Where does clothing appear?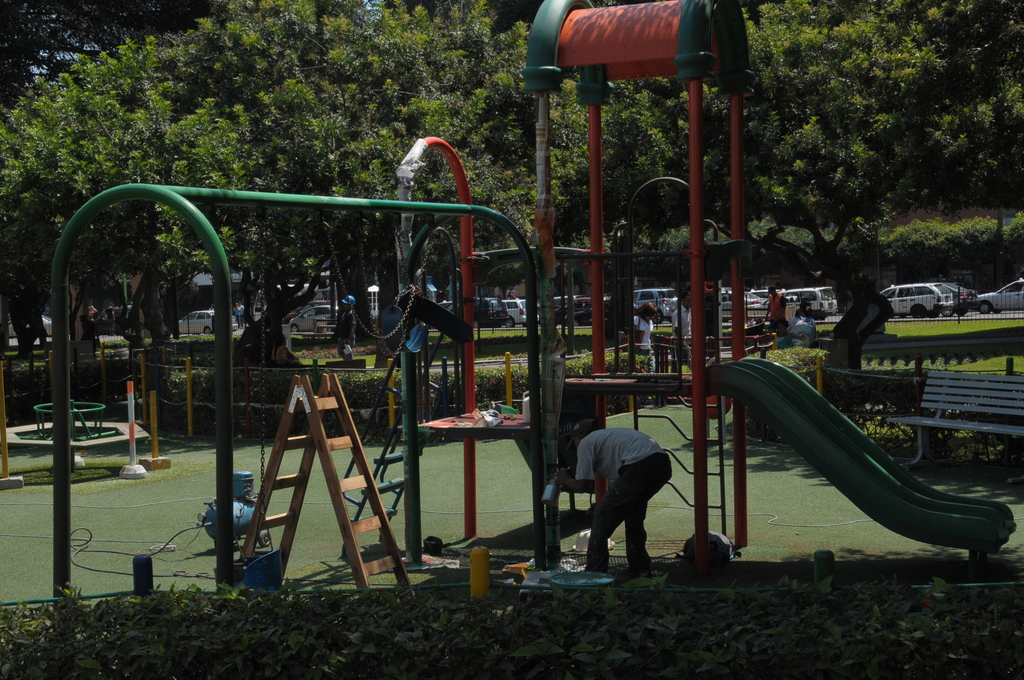
Appears at [left=568, top=407, right=688, bottom=570].
